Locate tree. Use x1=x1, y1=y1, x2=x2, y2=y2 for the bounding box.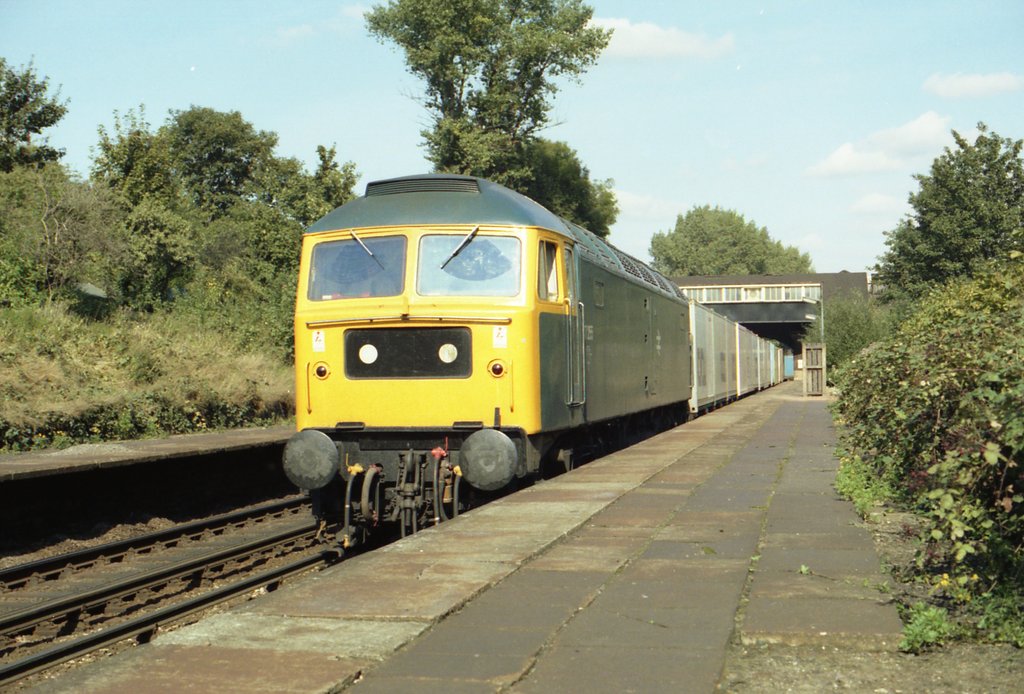
x1=366, y1=1, x2=618, y2=207.
